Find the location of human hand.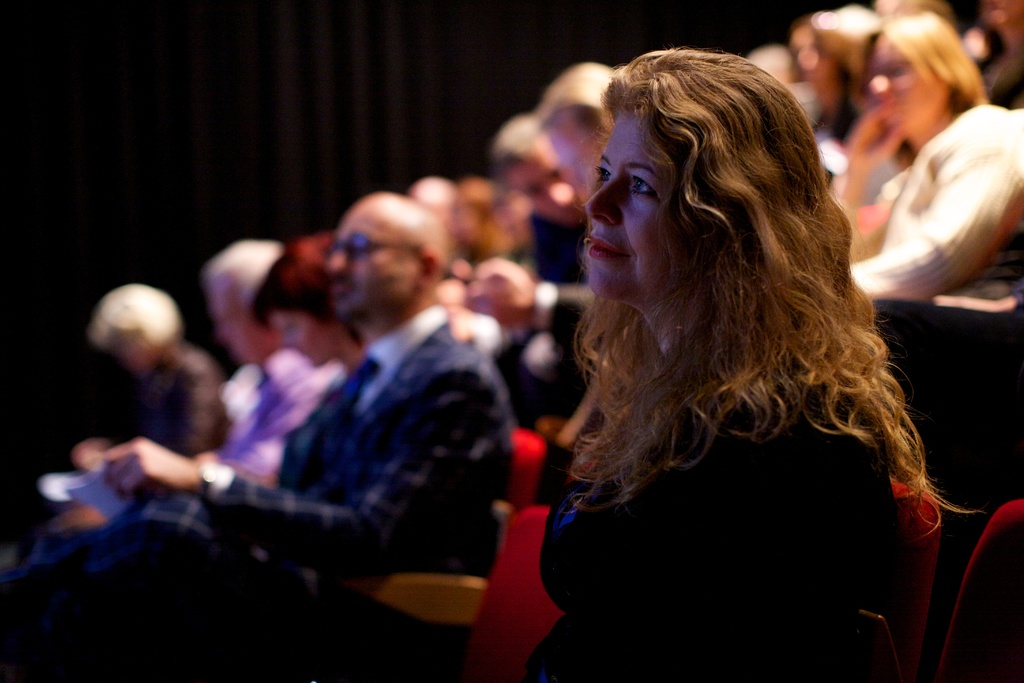
Location: left=468, top=252, right=535, bottom=328.
